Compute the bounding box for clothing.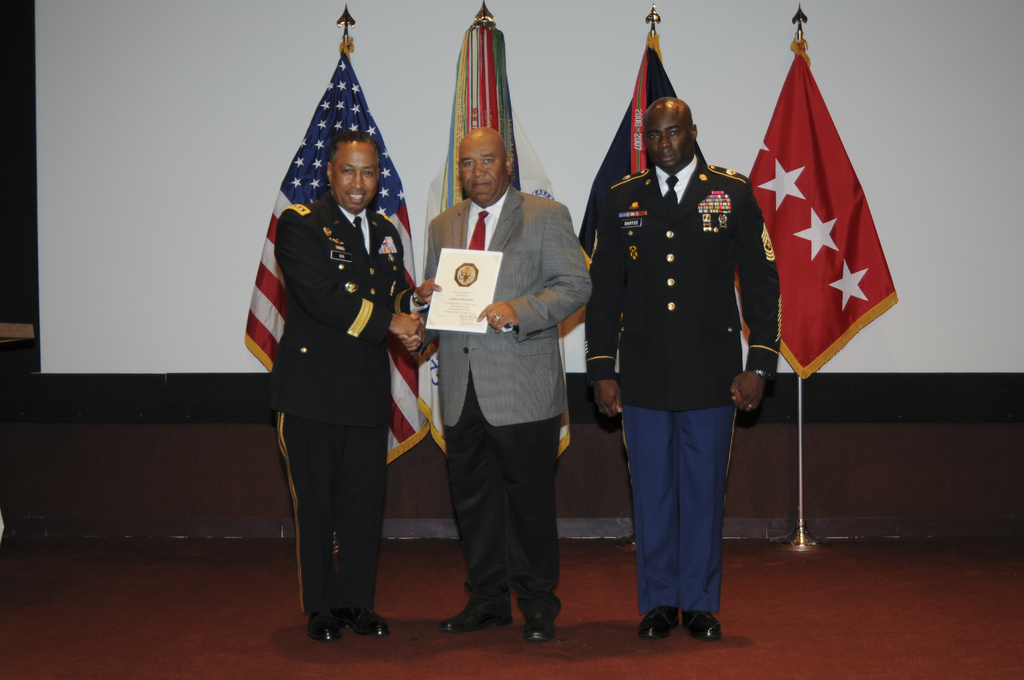
box(580, 150, 782, 616).
